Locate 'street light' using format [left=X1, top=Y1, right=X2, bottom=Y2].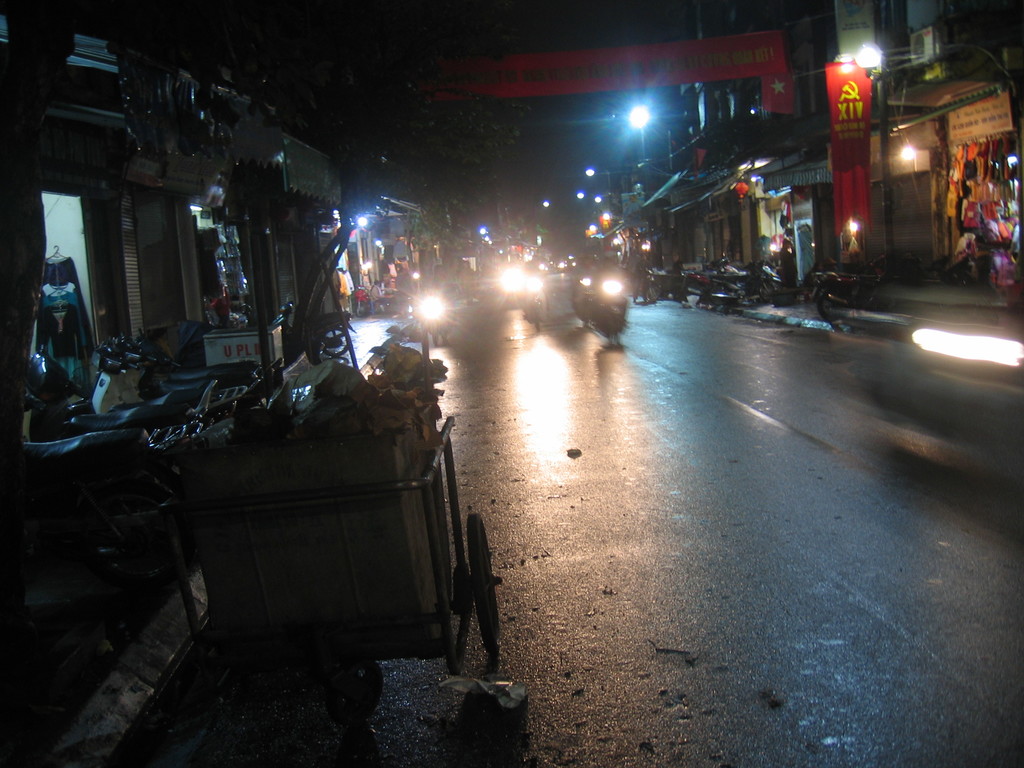
[left=625, top=97, right=646, bottom=165].
